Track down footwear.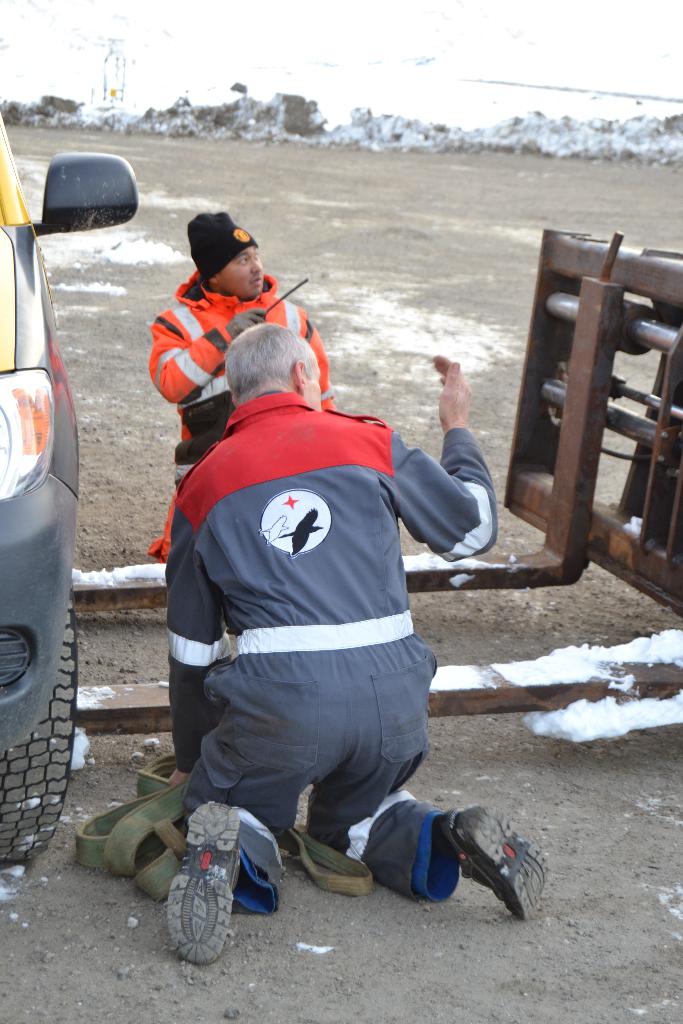
Tracked to (440,798,547,922).
